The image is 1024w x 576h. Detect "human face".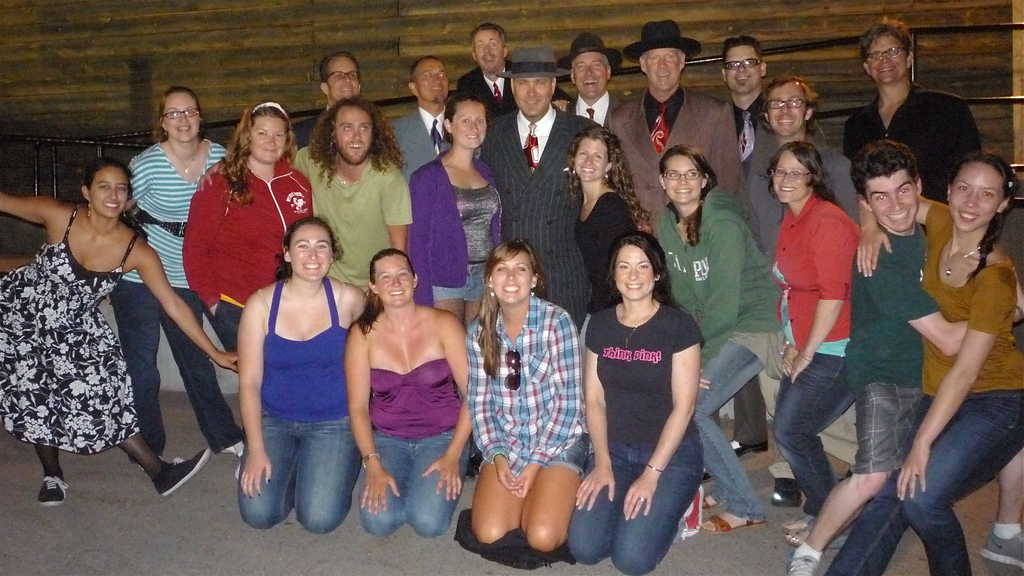
Detection: Rect(247, 115, 286, 167).
